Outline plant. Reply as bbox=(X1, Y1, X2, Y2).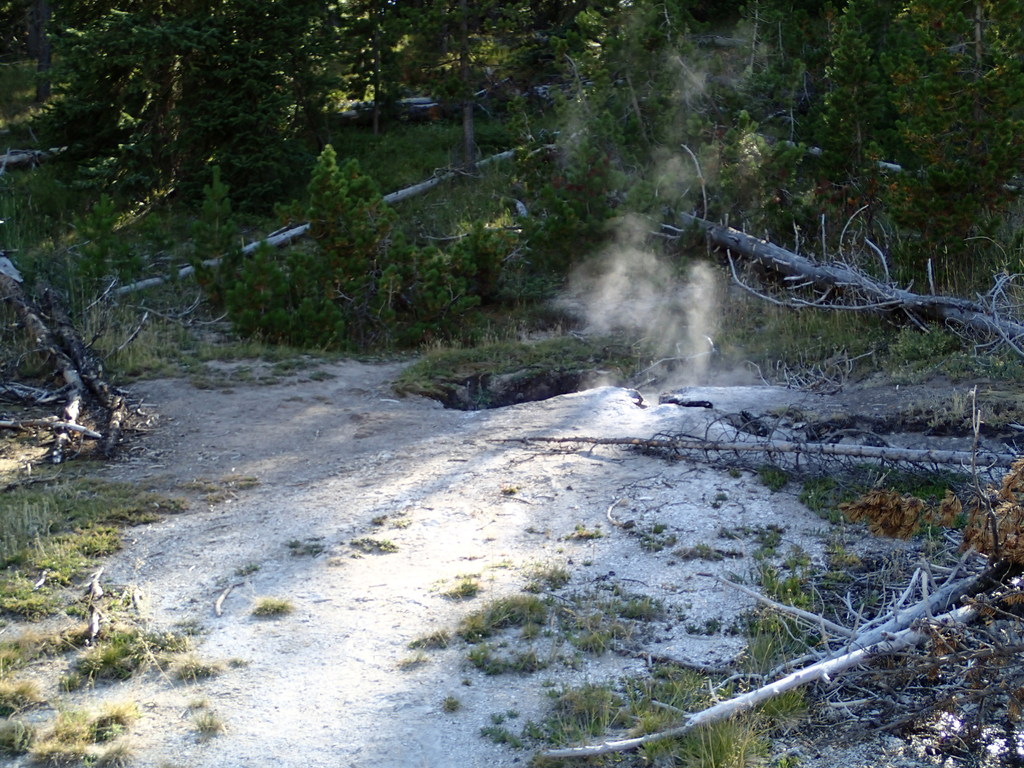
bbox=(456, 591, 547, 637).
